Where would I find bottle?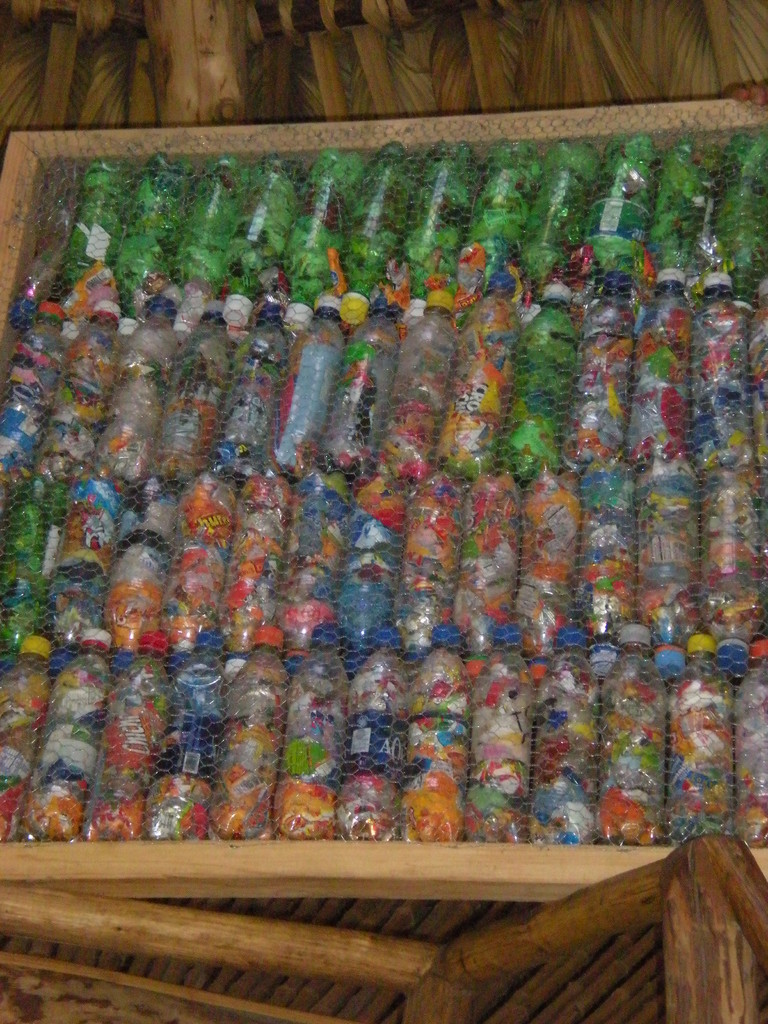
At left=82, top=628, right=180, bottom=845.
